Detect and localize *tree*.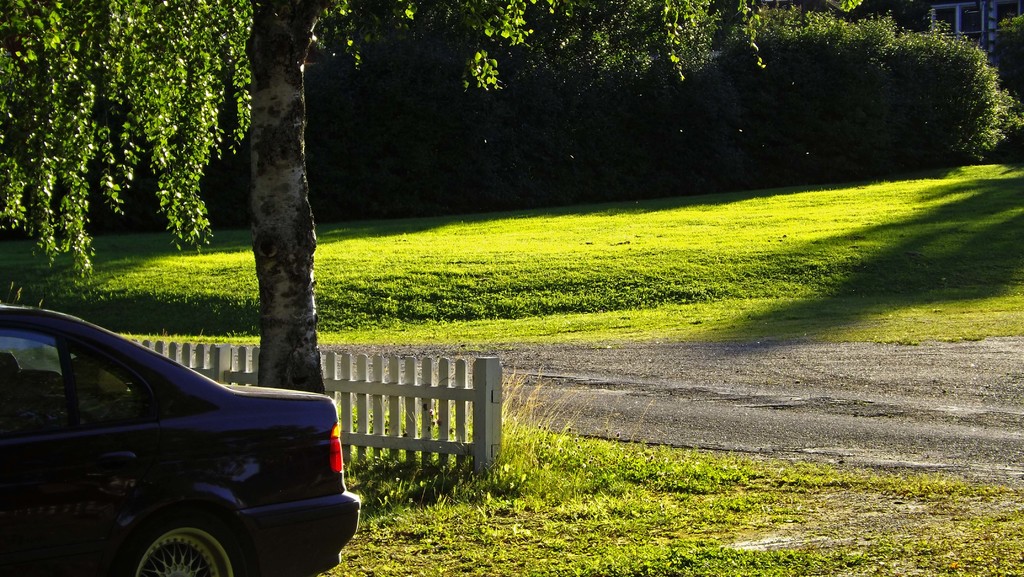
Localized at pyautogui.locateOnScreen(0, 0, 863, 399).
